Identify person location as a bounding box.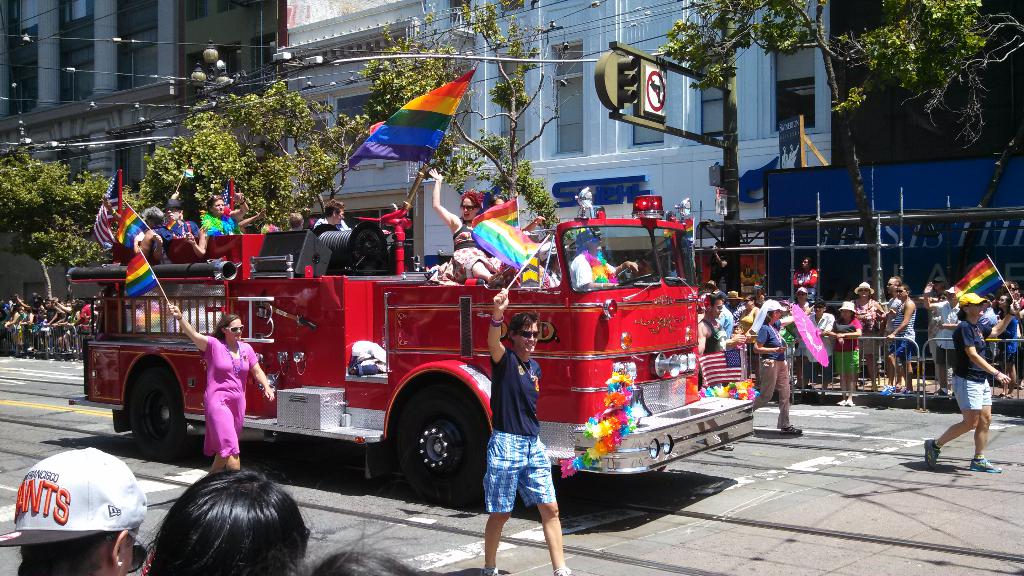
101 191 121 222.
